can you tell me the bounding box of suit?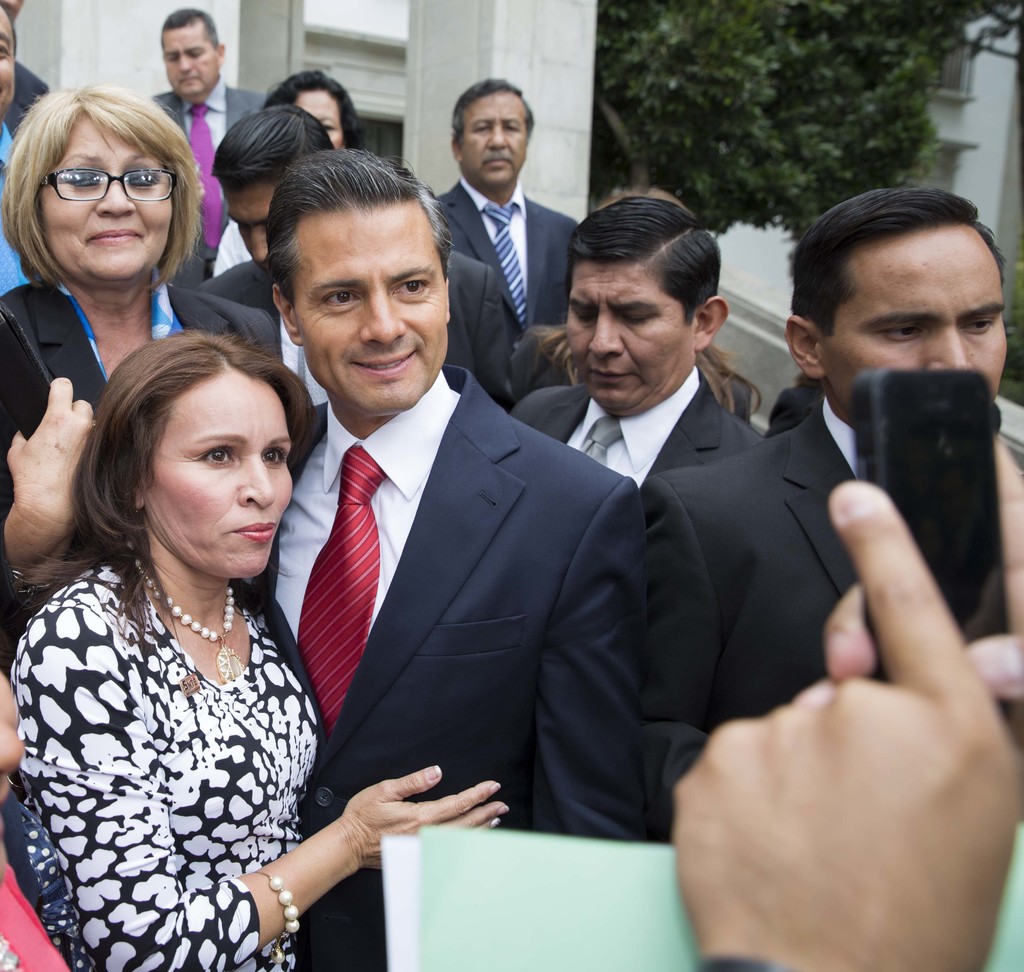
region(629, 406, 1021, 824).
